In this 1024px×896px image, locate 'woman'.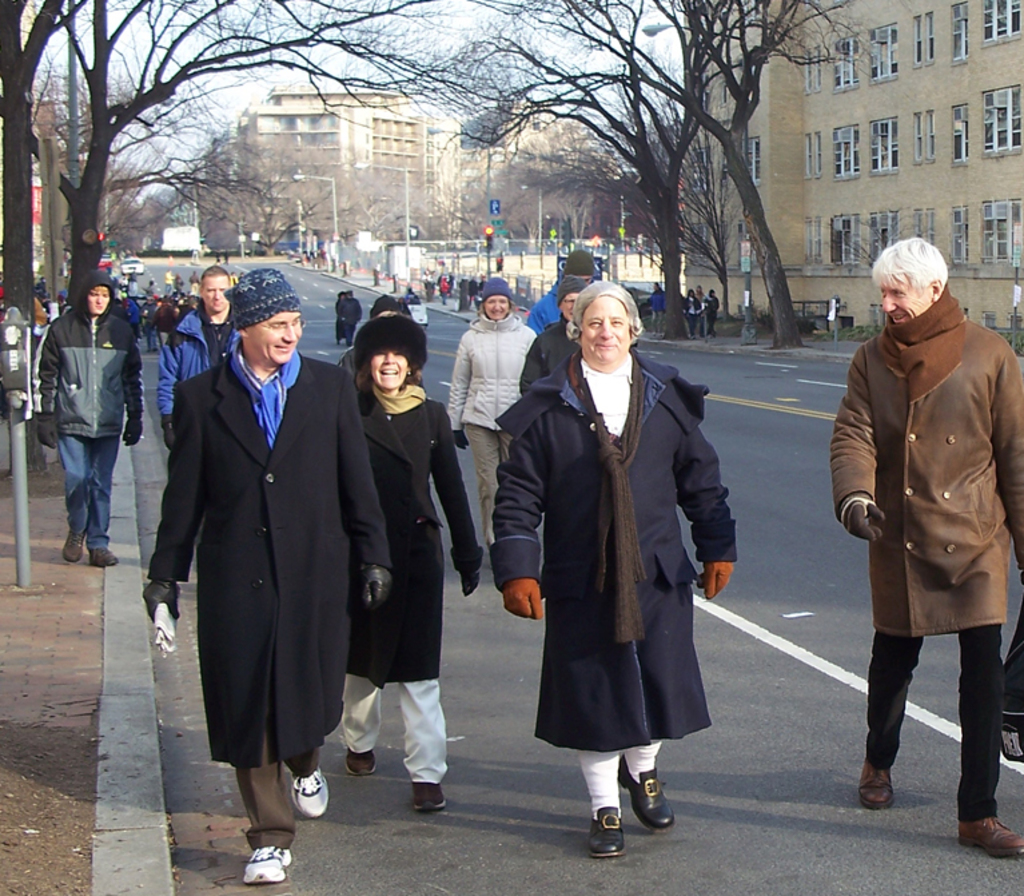
Bounding box: pyautogui.locateOnScreen(450, 278, 549, 577).
